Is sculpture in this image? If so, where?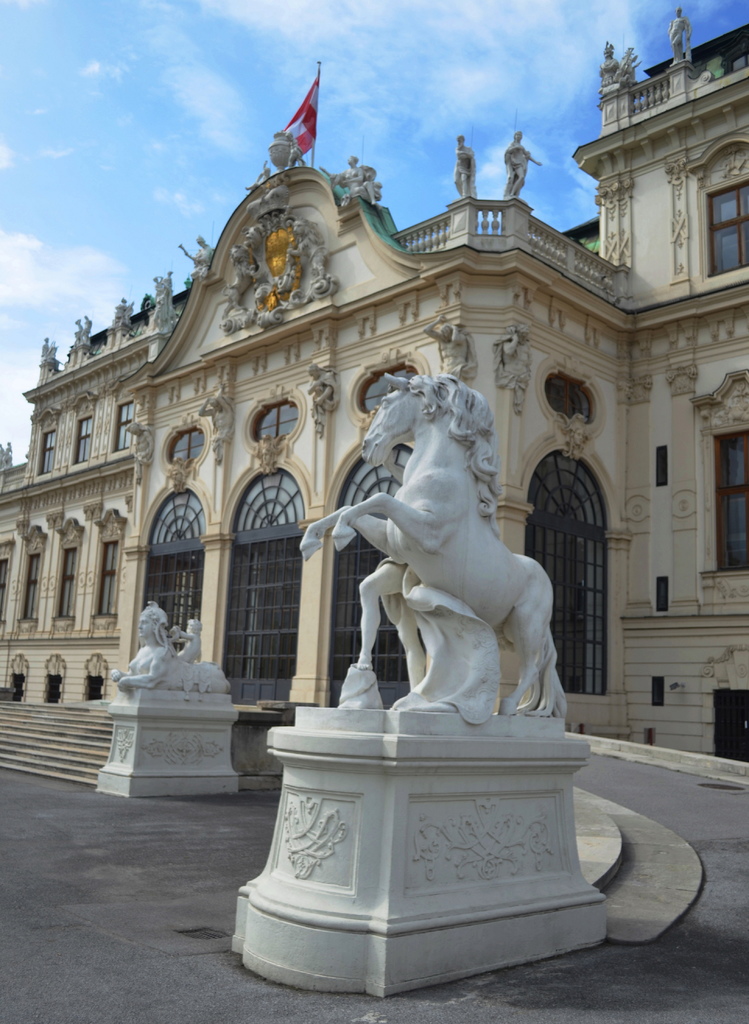
Yes, at 499/131/549/192.
